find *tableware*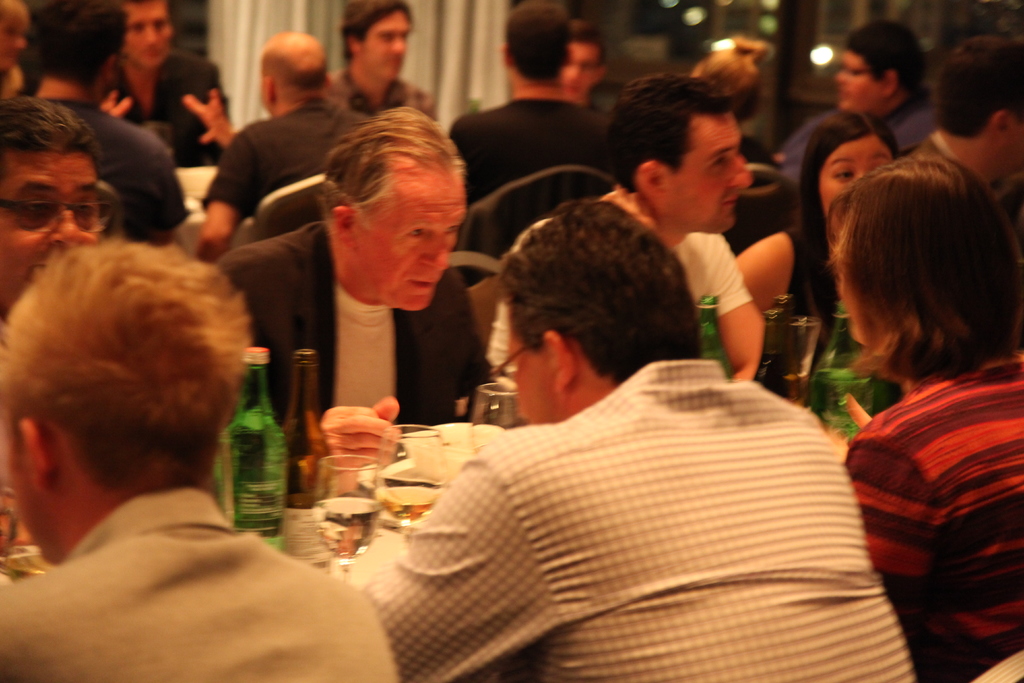
rect(474, 382, 528, 452)
